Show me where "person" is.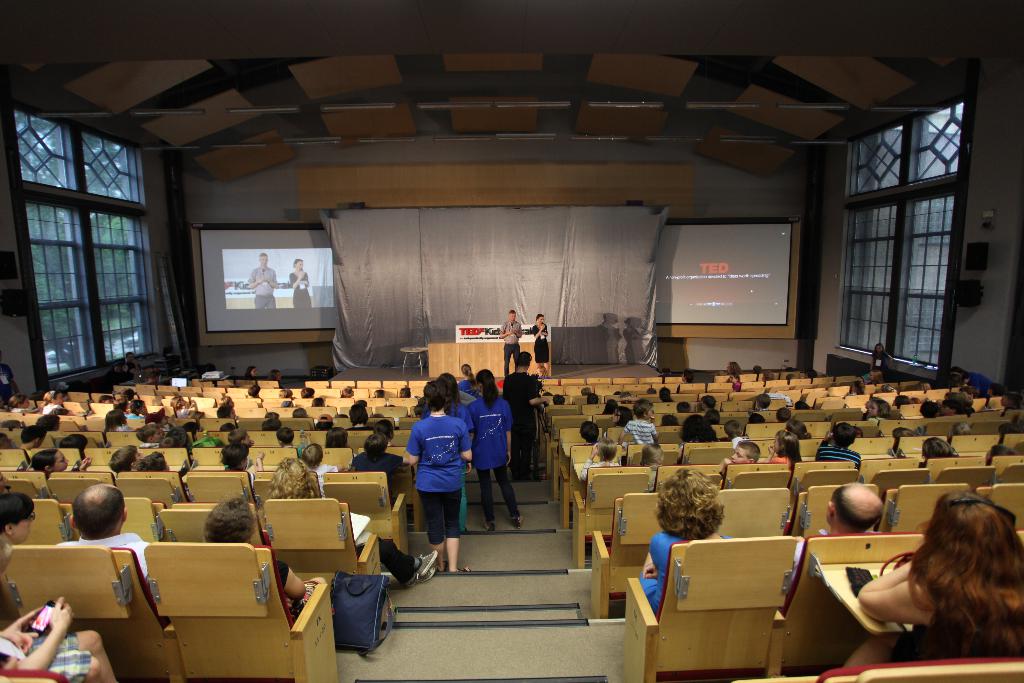
"person" is at pyautogui.locateOnScreen(814, 423, 861, 469).
